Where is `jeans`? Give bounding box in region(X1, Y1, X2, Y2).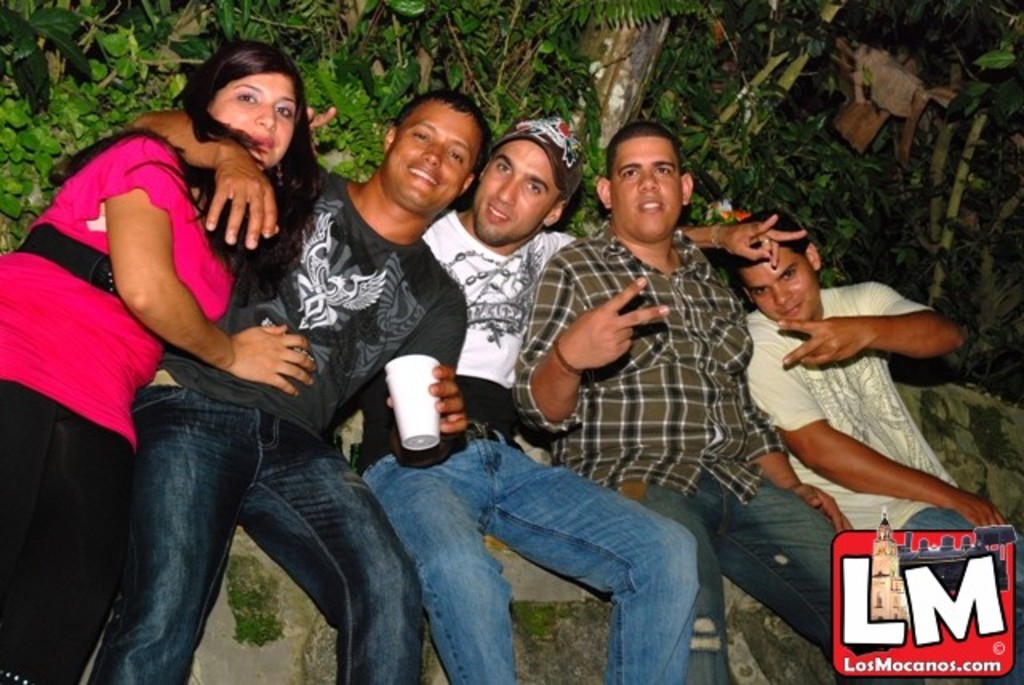
region(616, 472, 840, 683).
